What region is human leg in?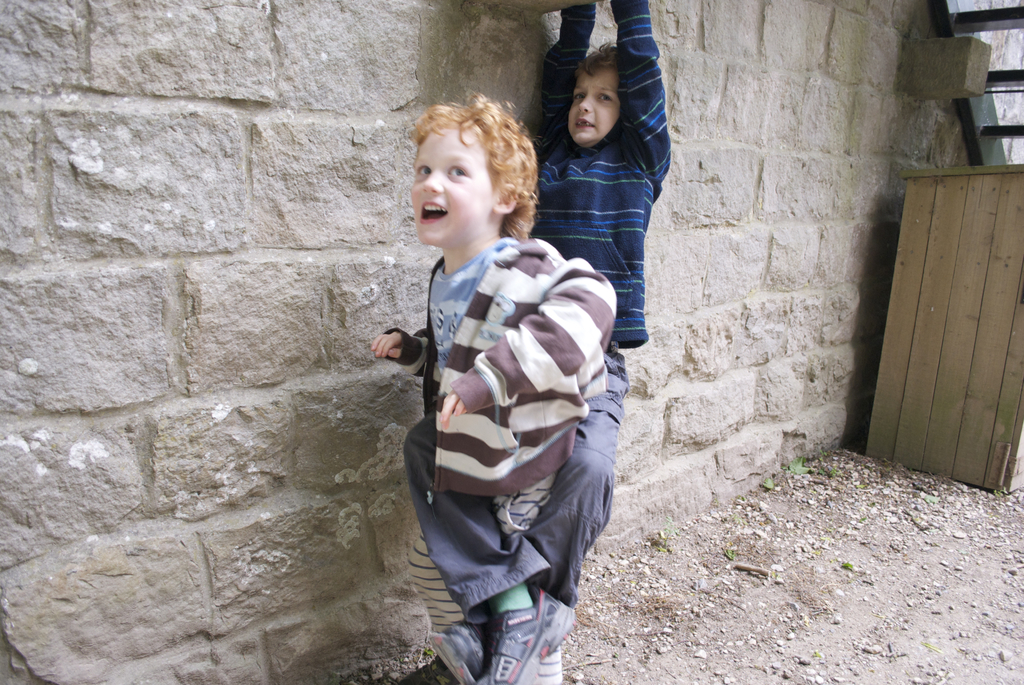
region(396, 412, 584, 684).
